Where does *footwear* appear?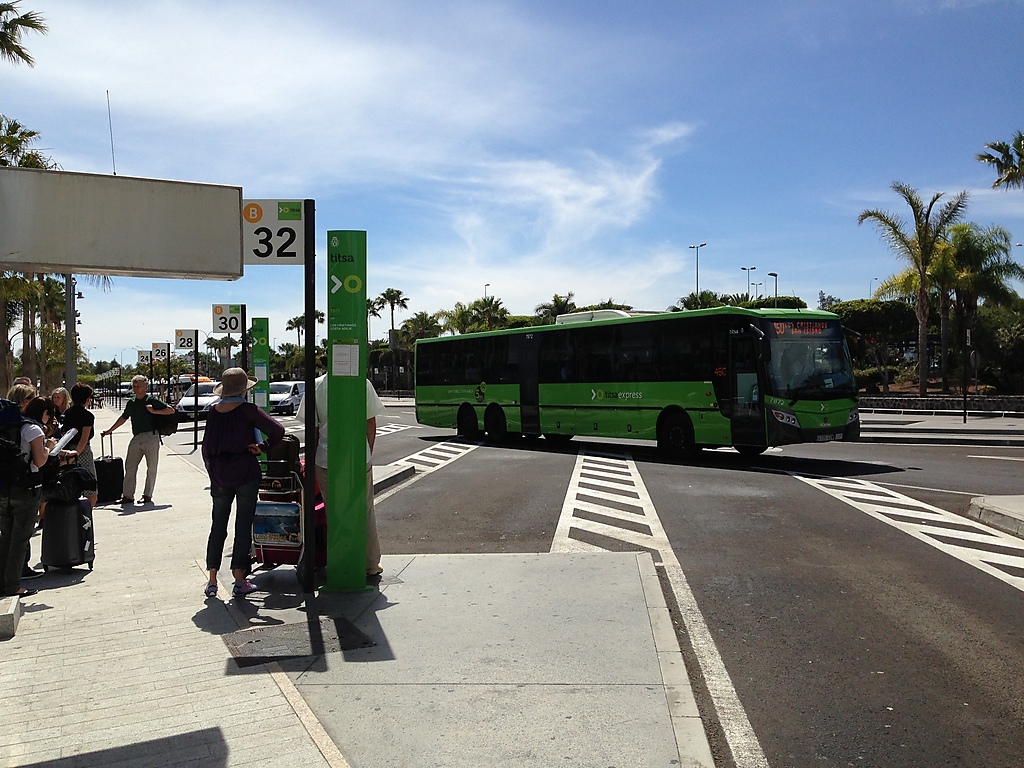
Appears at 234:580:258:598.
